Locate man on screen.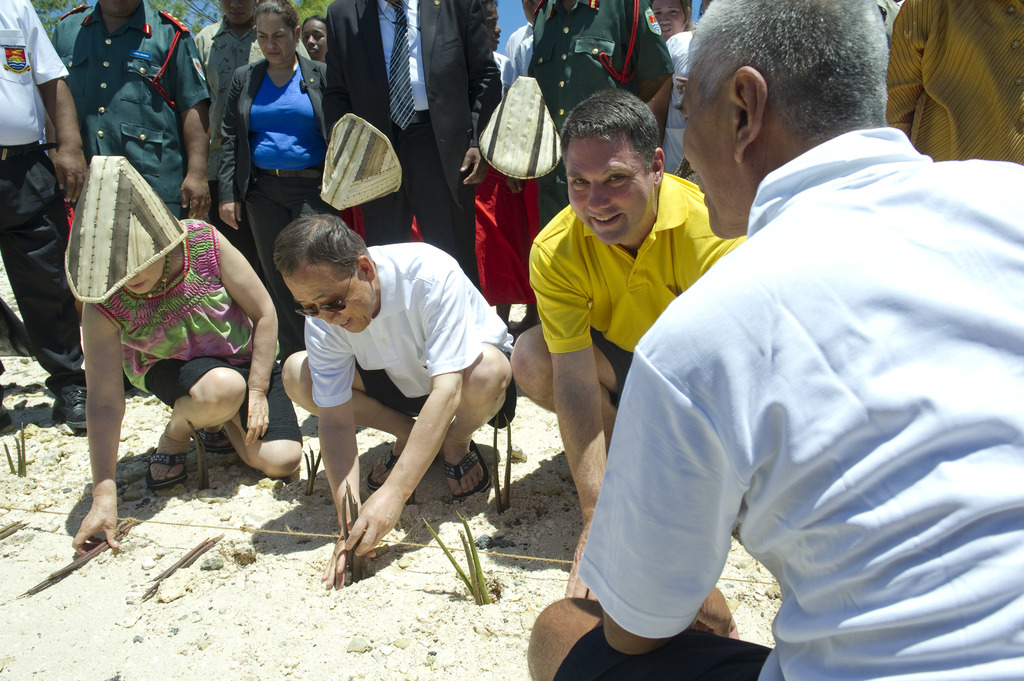
On screen at region(275, 214, 520, 593).
